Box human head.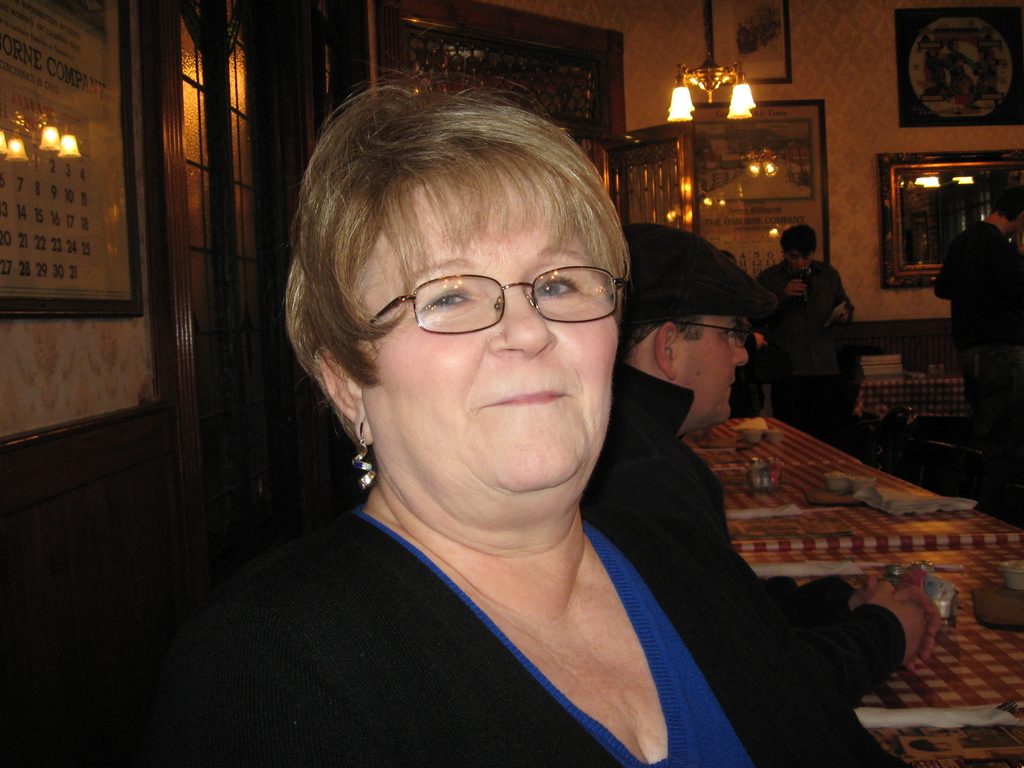
BBox(995, 187, 1023, 232).
